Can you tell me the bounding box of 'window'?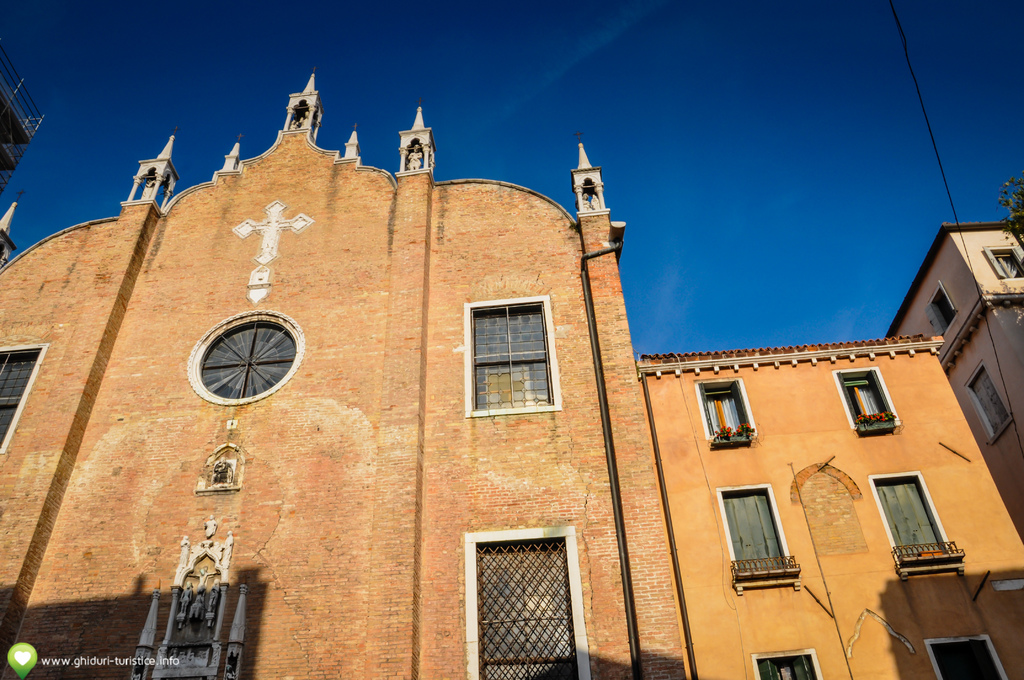
region(984, 247, 1023, 277).
